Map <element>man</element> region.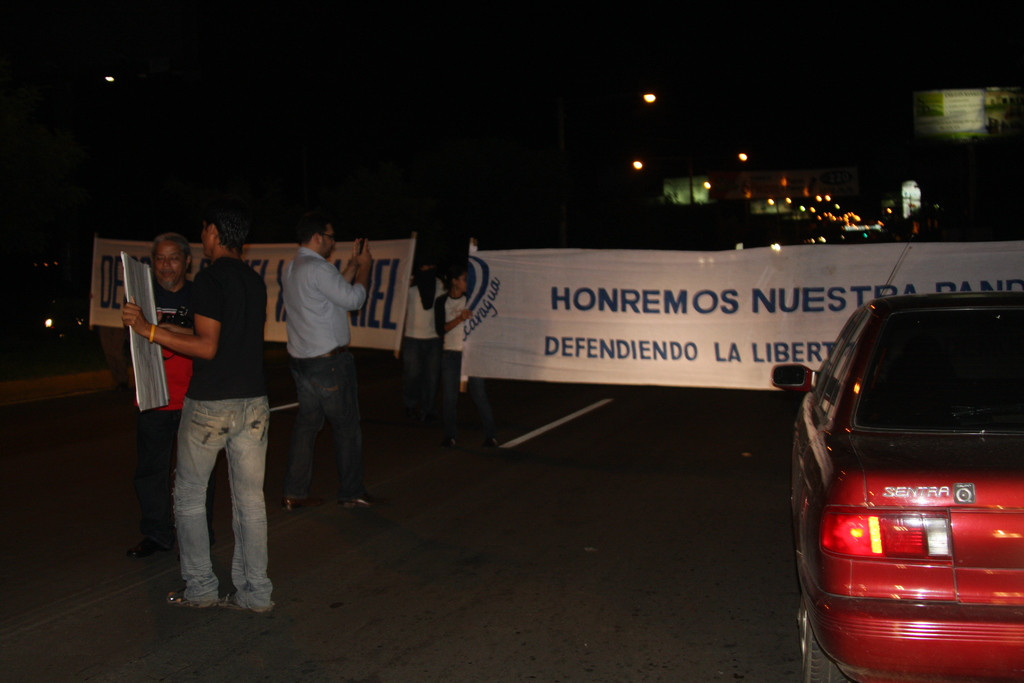
Mapped to 124/230/196/557.
